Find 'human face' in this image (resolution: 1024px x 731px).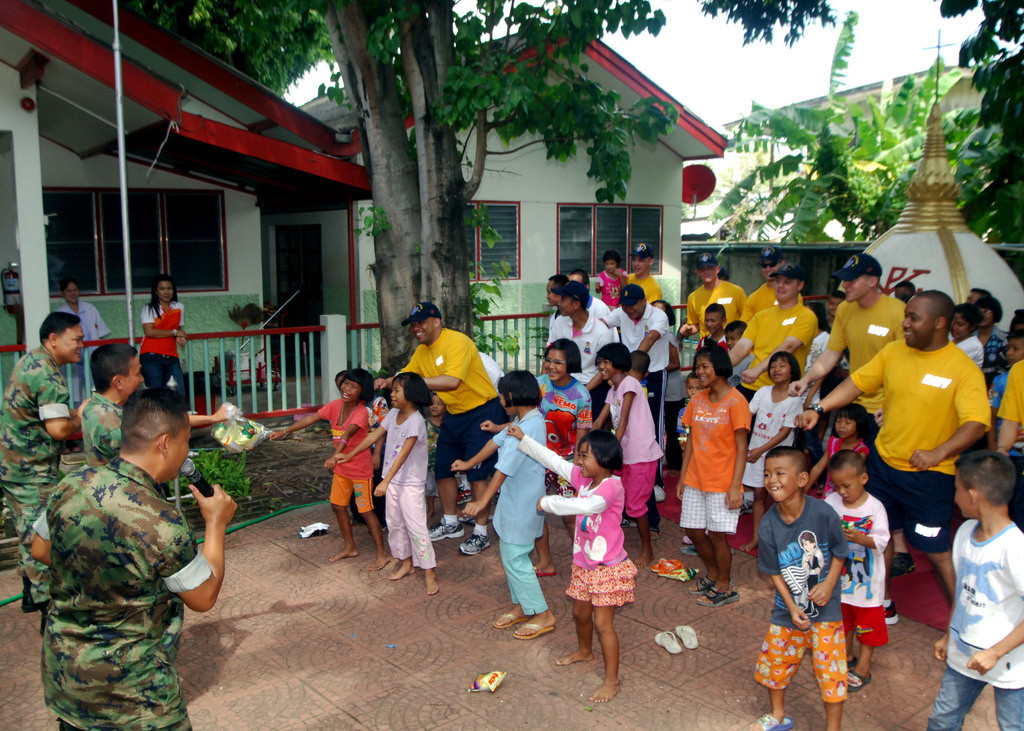
rect(700, 268, 718, 282).
